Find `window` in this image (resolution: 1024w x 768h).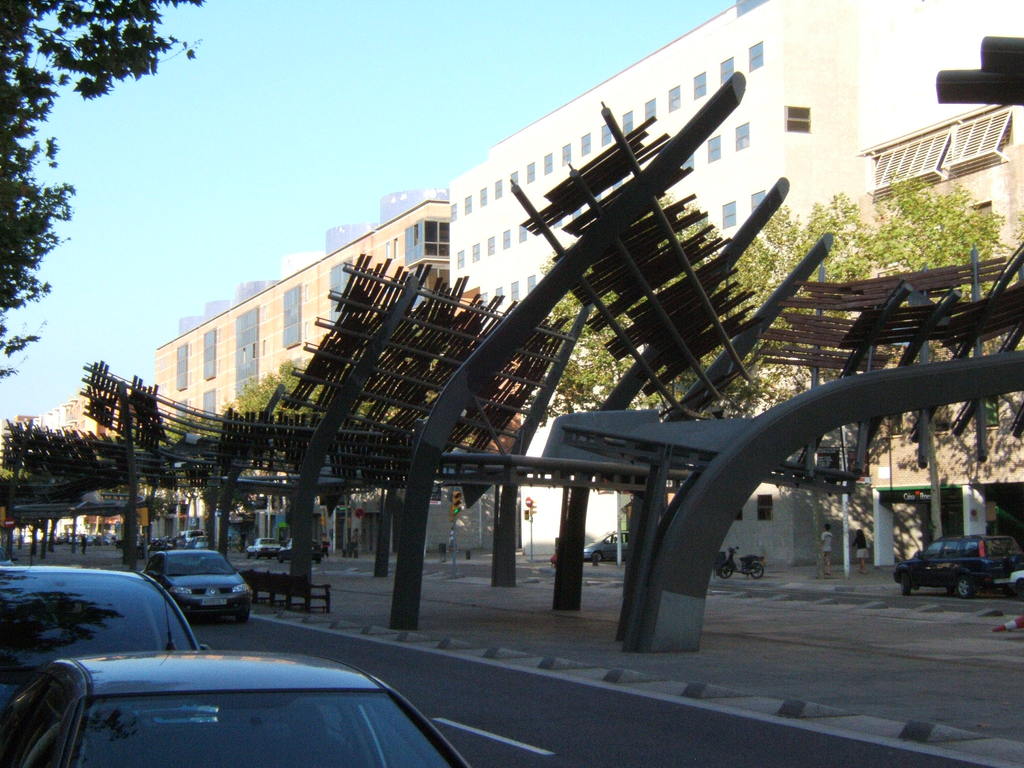
crop(495, 286, 507, 301).
